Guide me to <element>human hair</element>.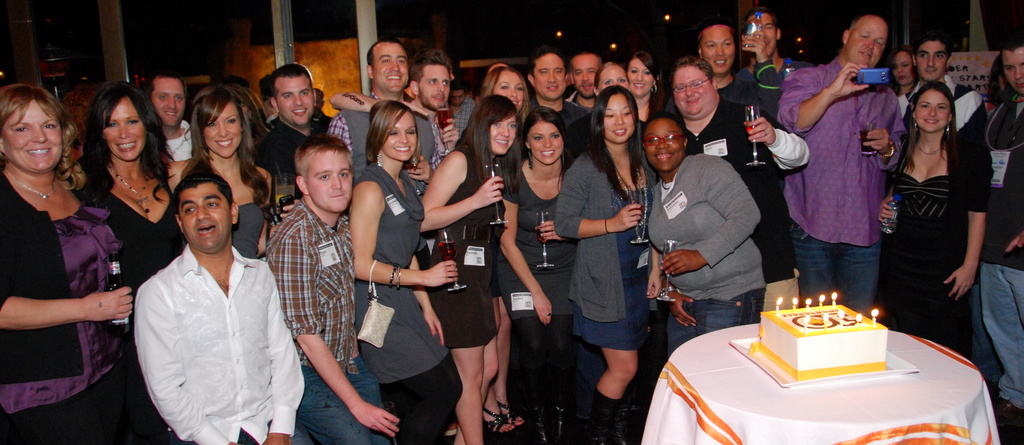
Guidance: bbox=[477, 65, 533, 133].
